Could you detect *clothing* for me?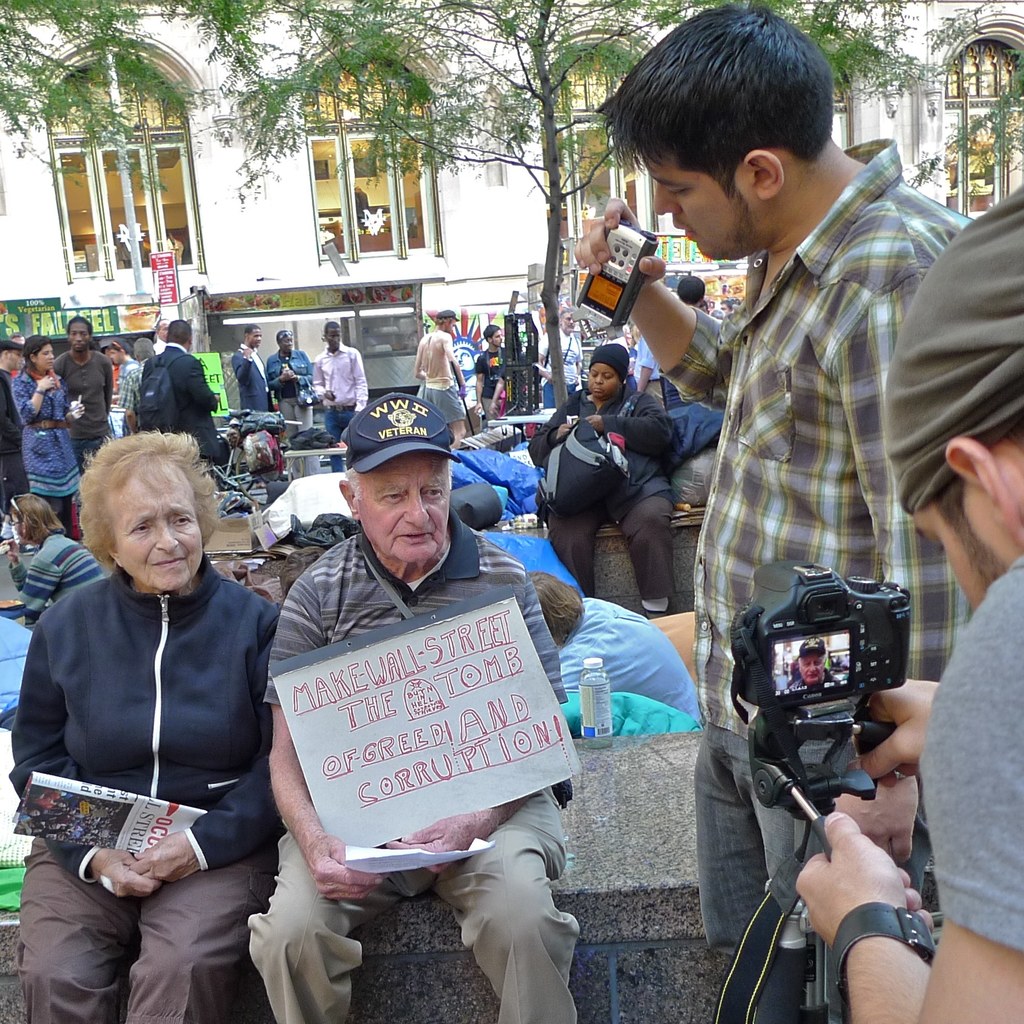
Detection result: <region>493, 516, 564, 573</region>.
